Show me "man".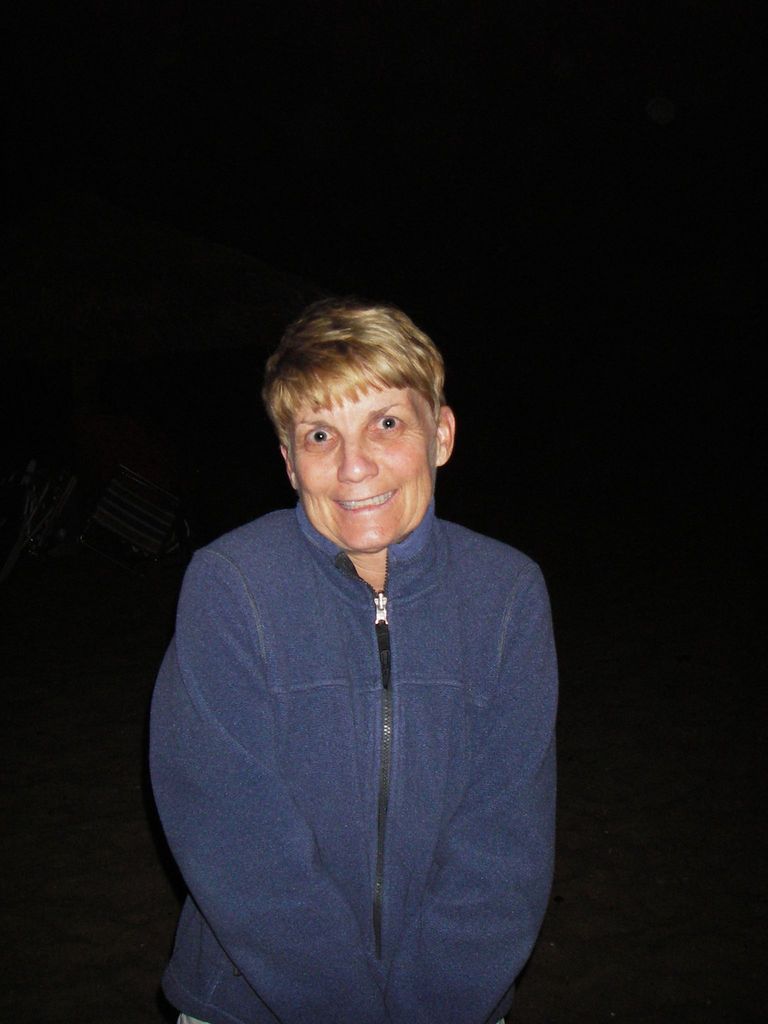
"man" is here: x1=140, y1=273, x2=571, y2=1023.
